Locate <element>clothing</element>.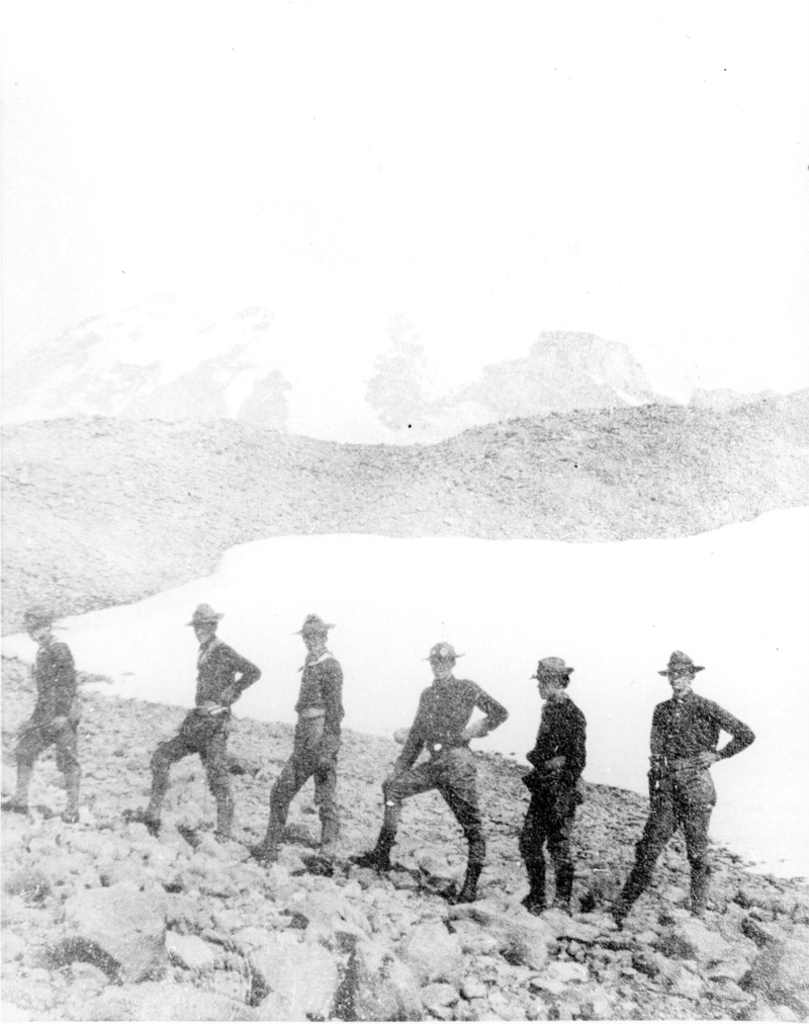
Bounding box: x1=646, y1=663, x2=754, y2=892.
